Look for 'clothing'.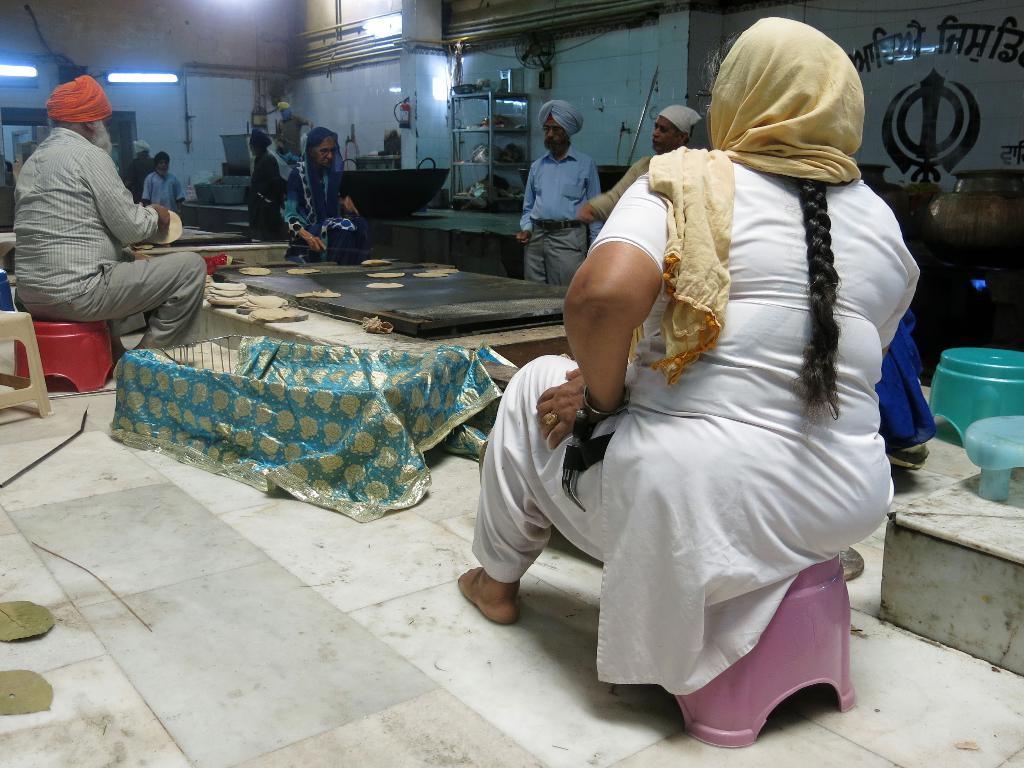
Found: <region>468, 16, 921, 701</region>.
